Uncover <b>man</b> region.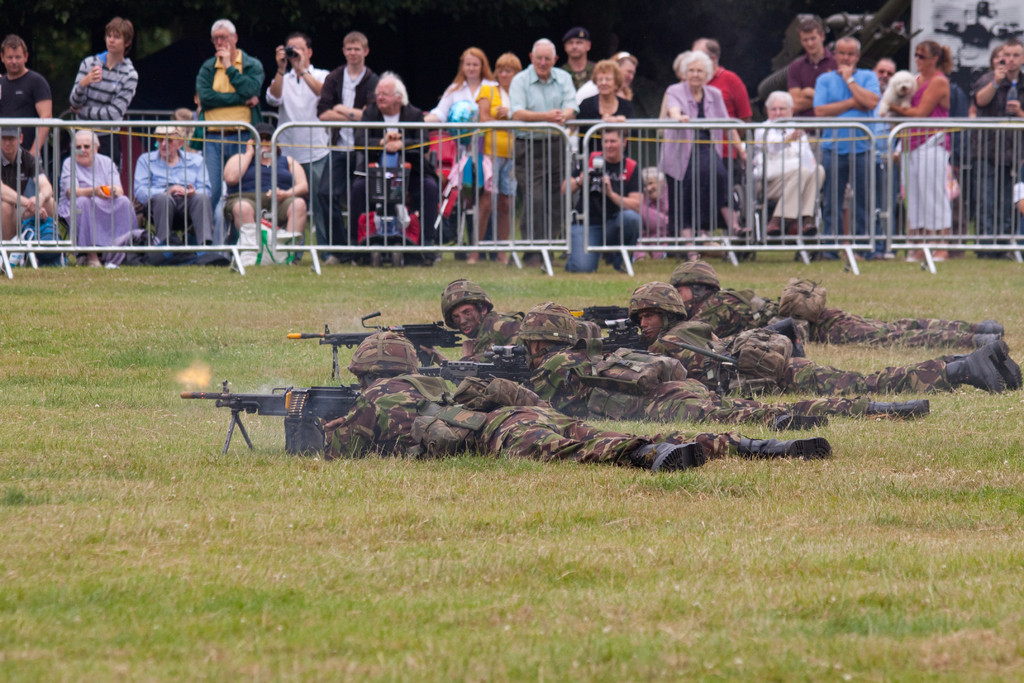
Uncovered: [x1=692, y1=36, x2=753, y2=181].
